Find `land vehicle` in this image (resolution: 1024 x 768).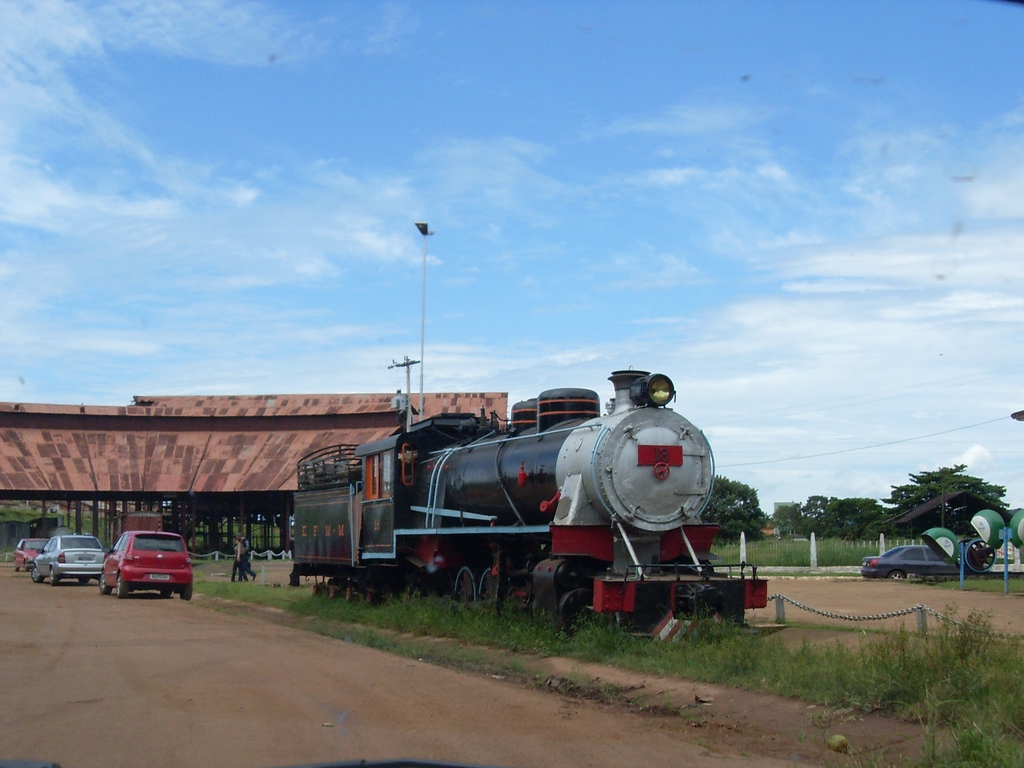
bbox=[32, 534, 106, 586].
